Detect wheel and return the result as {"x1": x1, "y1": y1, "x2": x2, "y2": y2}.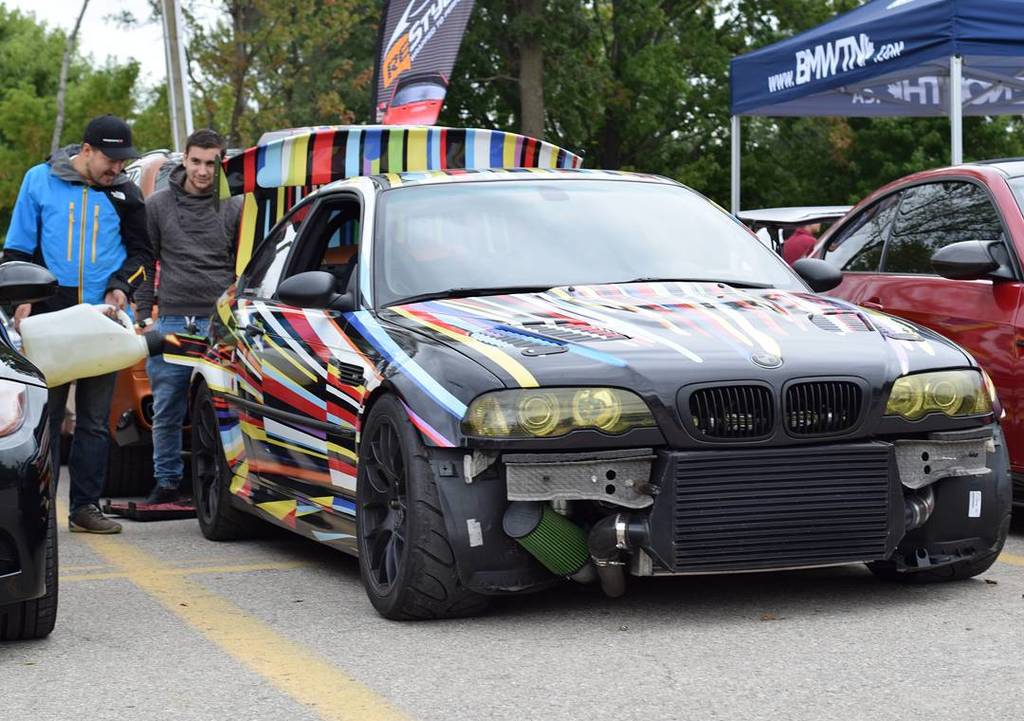
{"x1": 192, "y1": 380, "x2": 265, "y2": 542}.
